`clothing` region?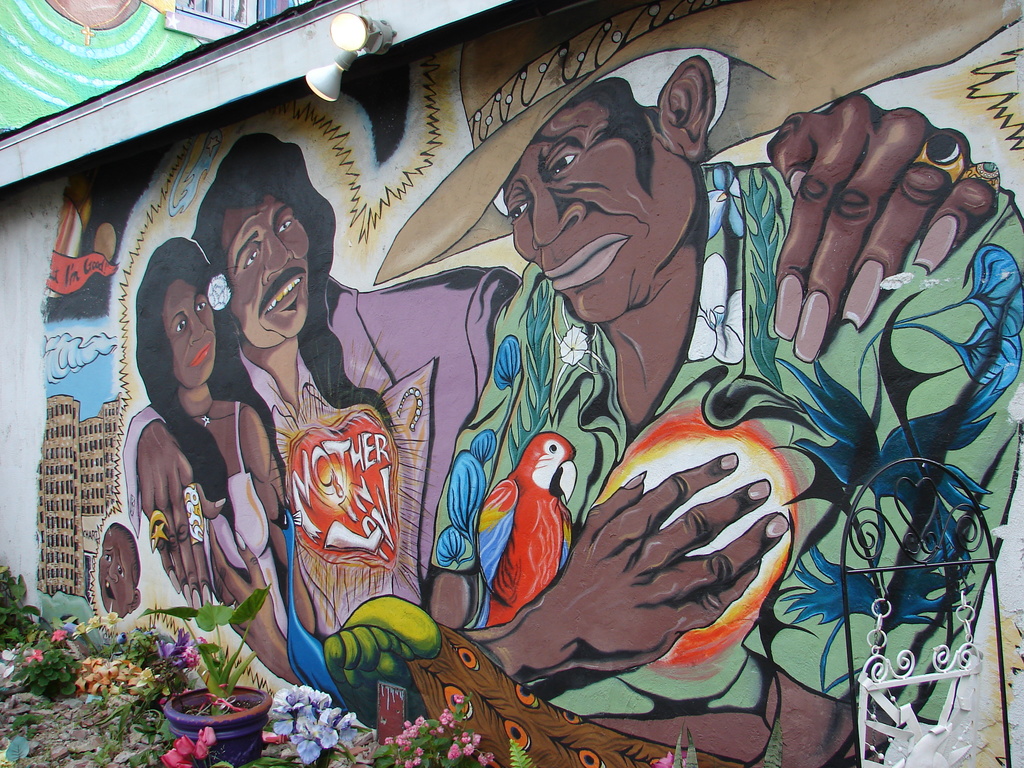
bbox=(426, 162, 1023, 722)
